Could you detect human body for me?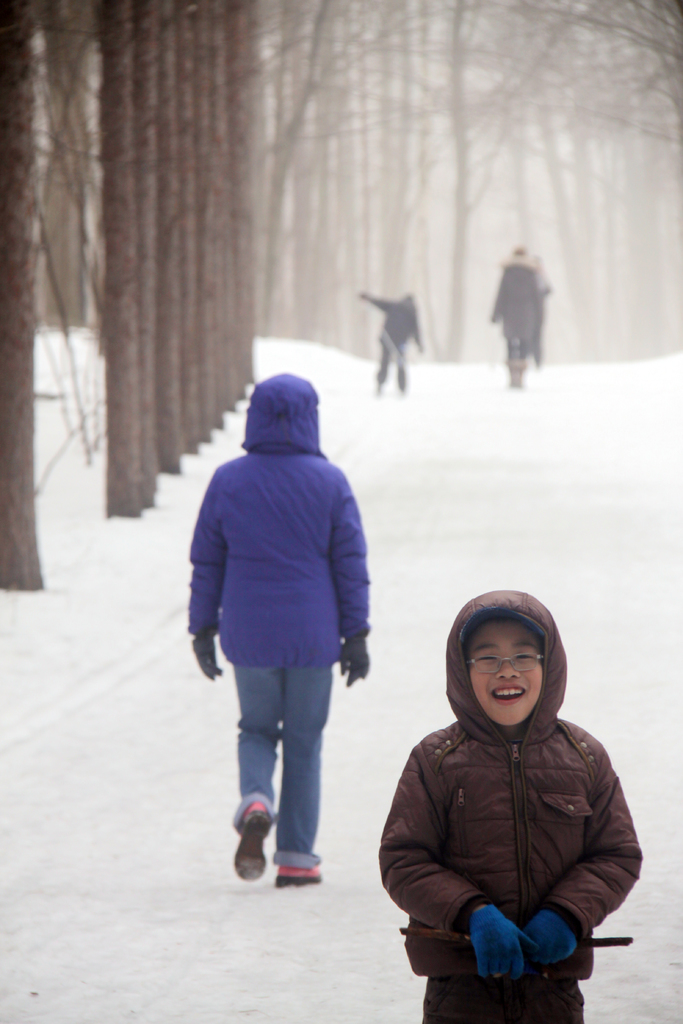
Detection result: (487,257,539,384).
